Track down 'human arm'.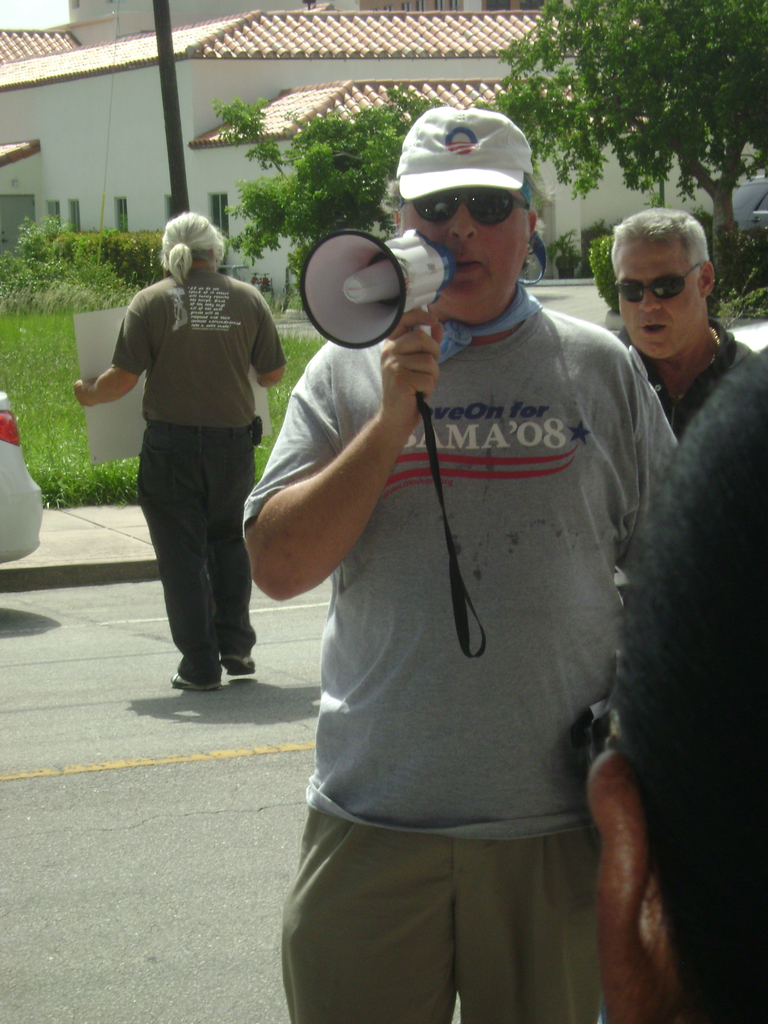
Tracked to rect(236, 316, 445, 604).
